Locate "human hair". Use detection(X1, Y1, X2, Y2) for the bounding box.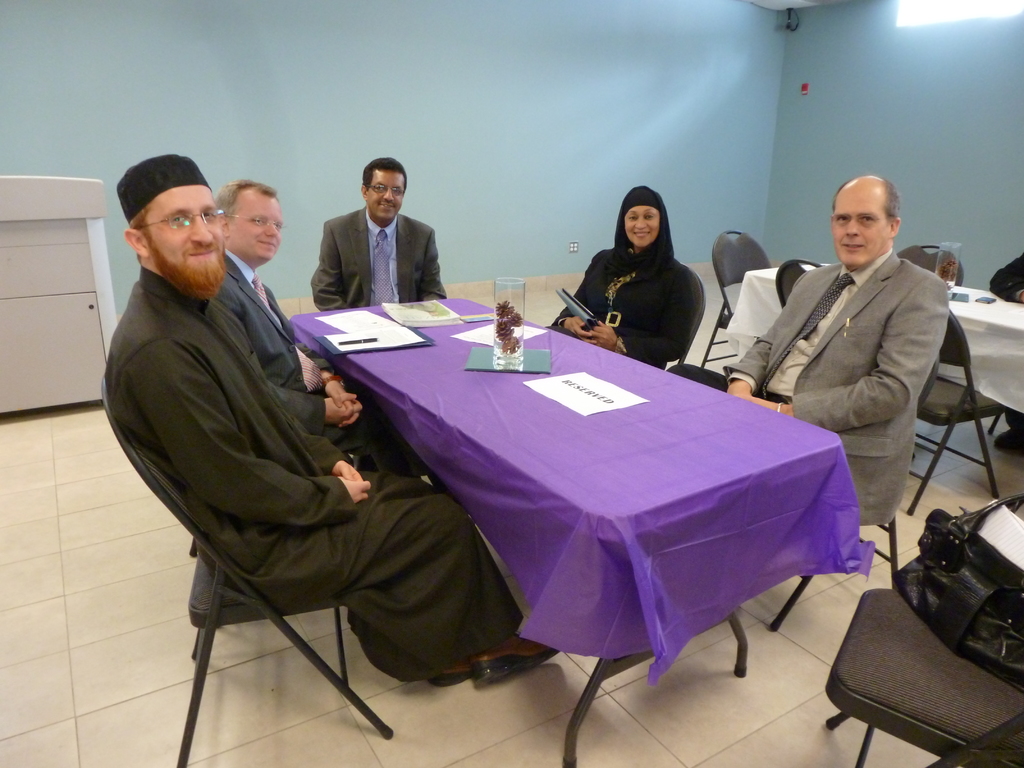
detection(364, 154, 406, 191).
